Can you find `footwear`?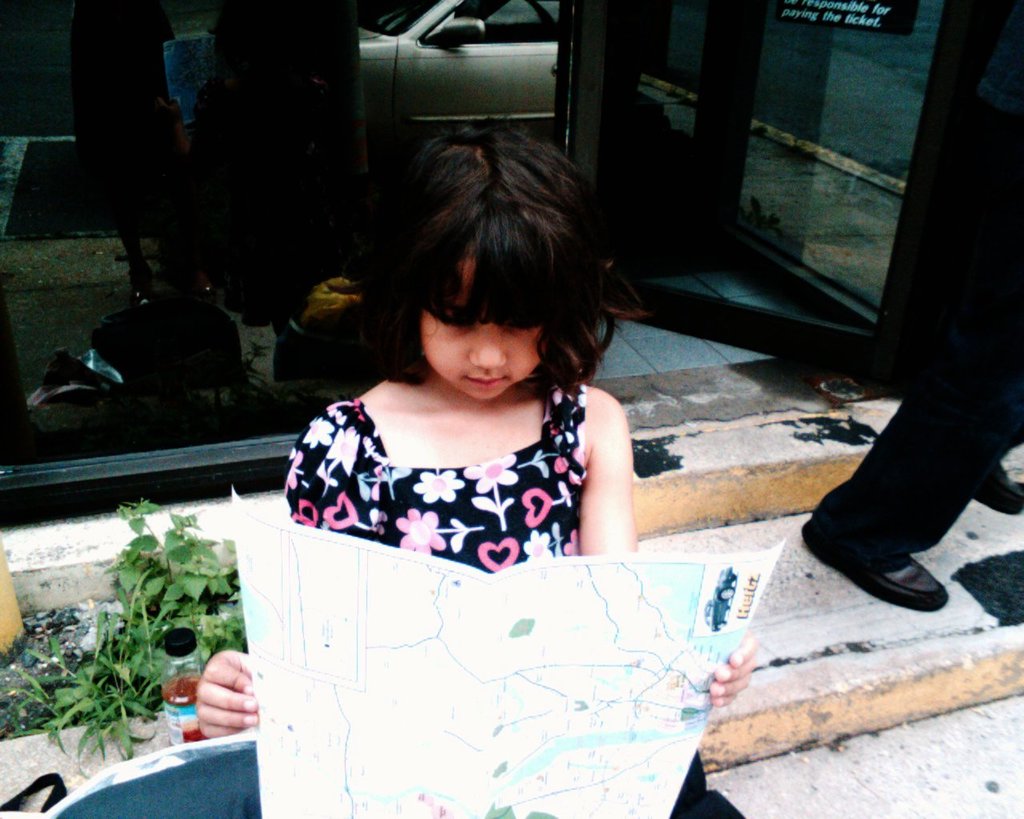
Yes, bounding box: Rect(969, 451, 1023, 513).
